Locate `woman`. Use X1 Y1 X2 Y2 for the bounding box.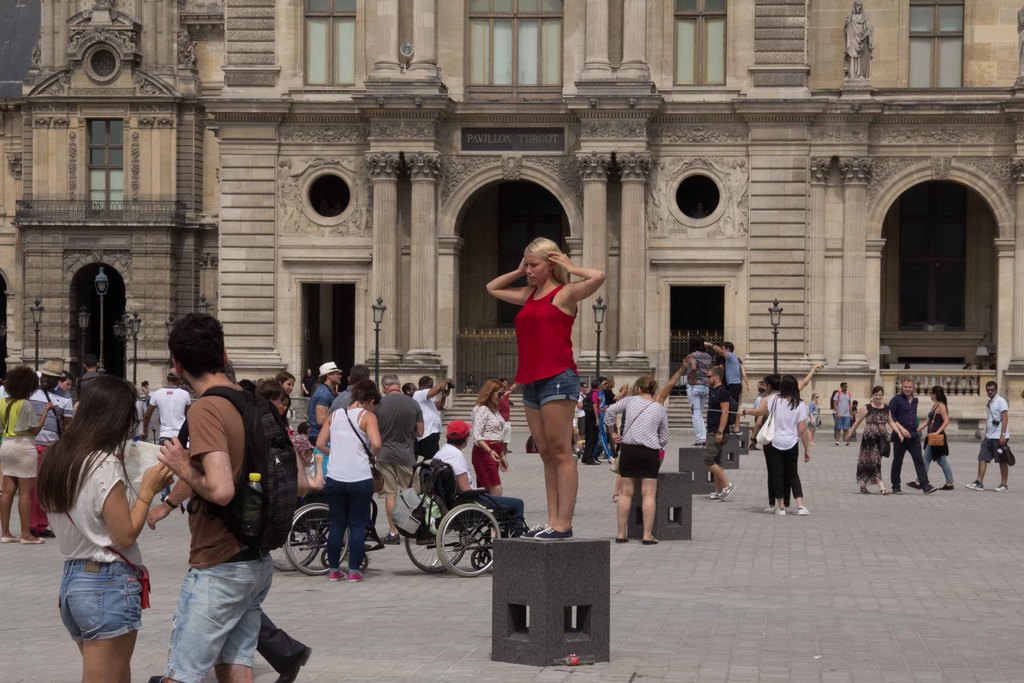
909 378 957 497.
